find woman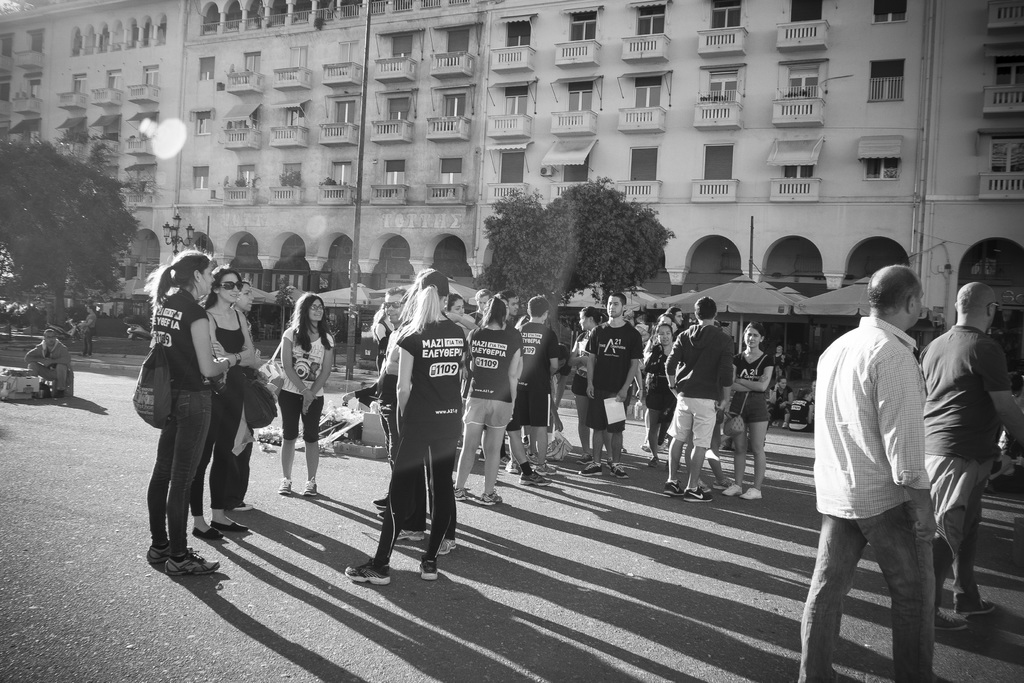
region(726, 318, 776, 498)
